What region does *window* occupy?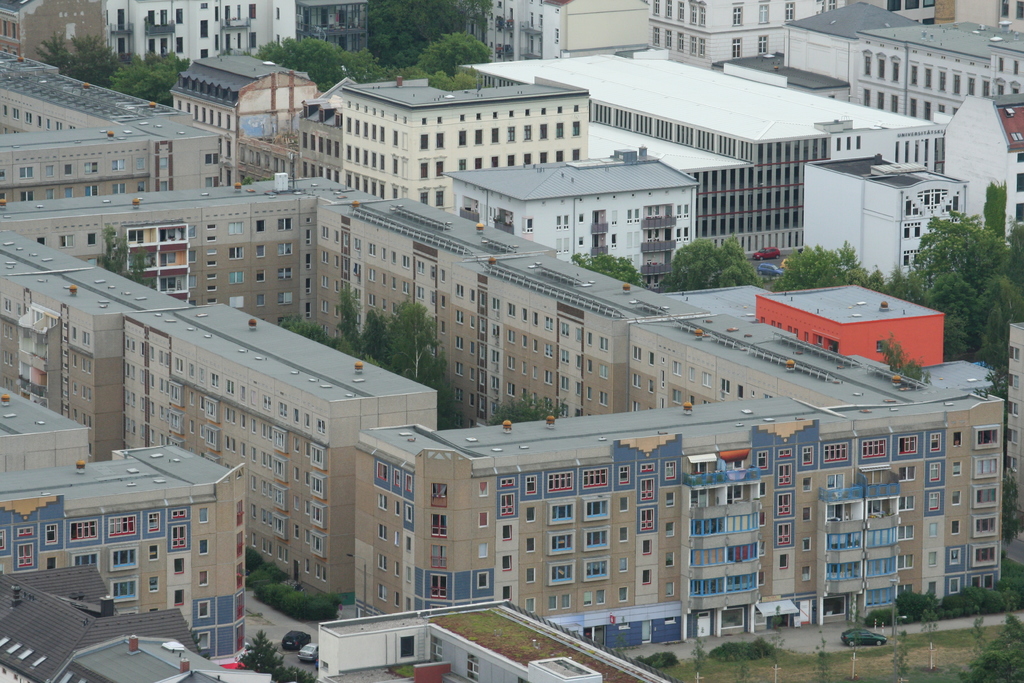
{"x1": 527, "y1": 599, "x2": 533, "y2": 609}.
